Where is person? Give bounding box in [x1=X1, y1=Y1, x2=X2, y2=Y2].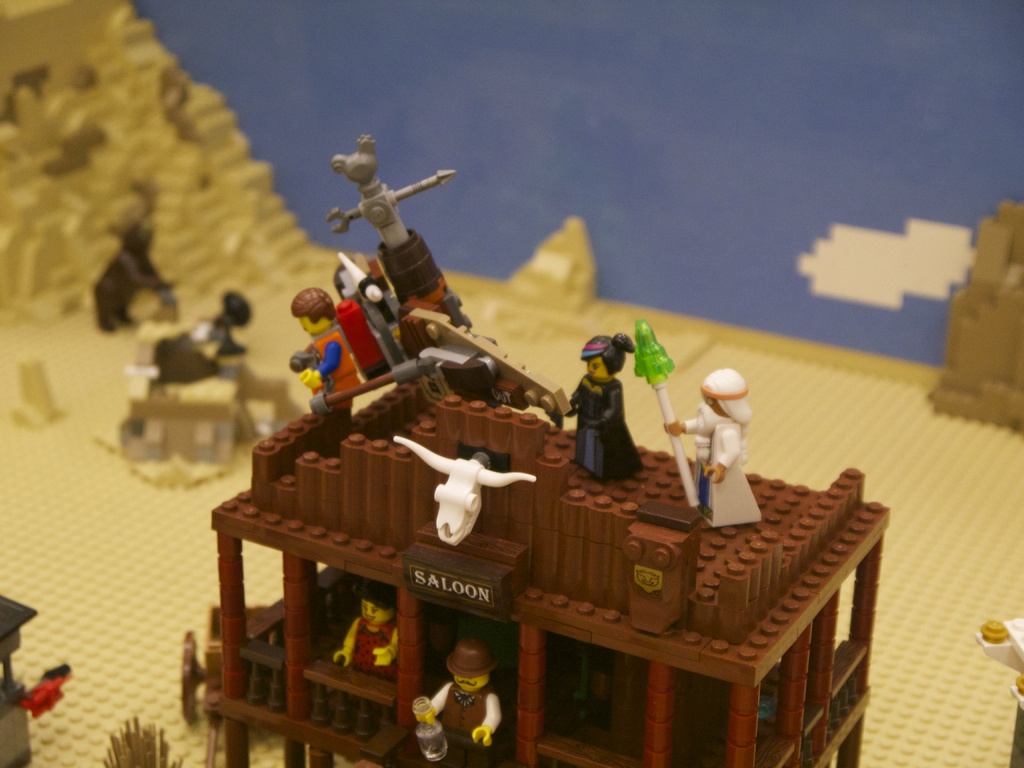
[x1=664, y1=365, x2=764, y2=531].
